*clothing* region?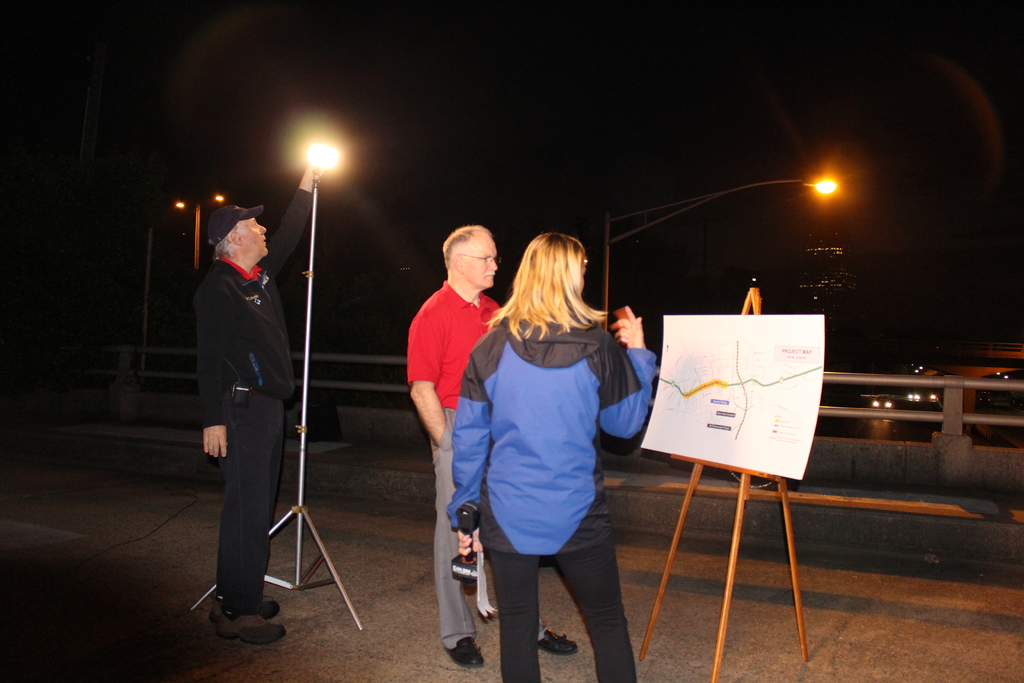
x1=184 y1=177 x2=311 y2=642
